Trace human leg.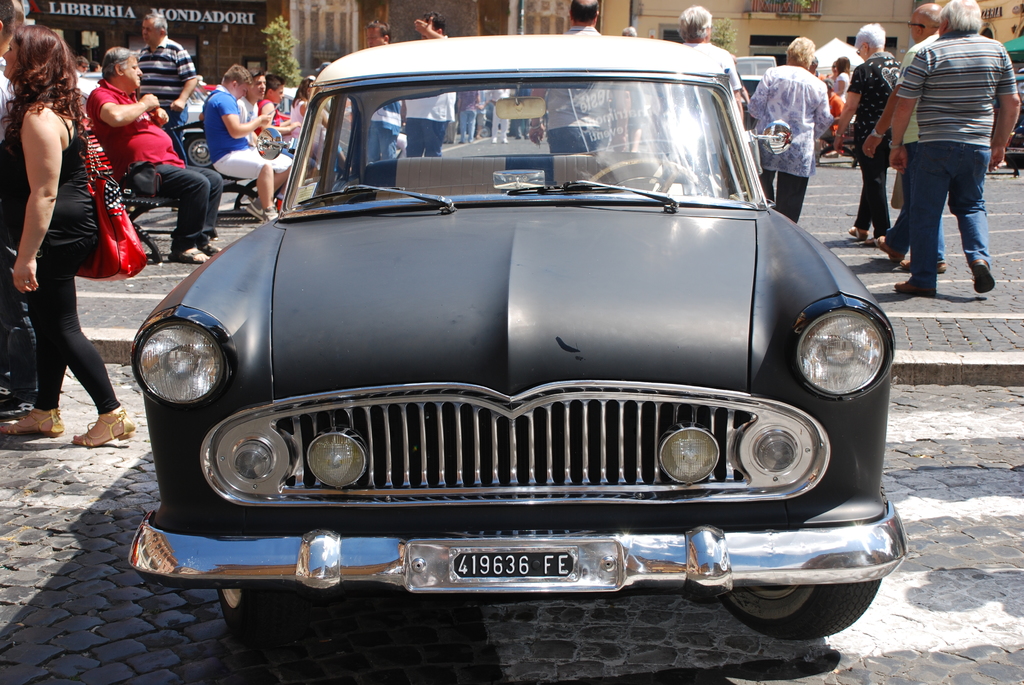
Traced to rect(123, 59, 149, 91).
